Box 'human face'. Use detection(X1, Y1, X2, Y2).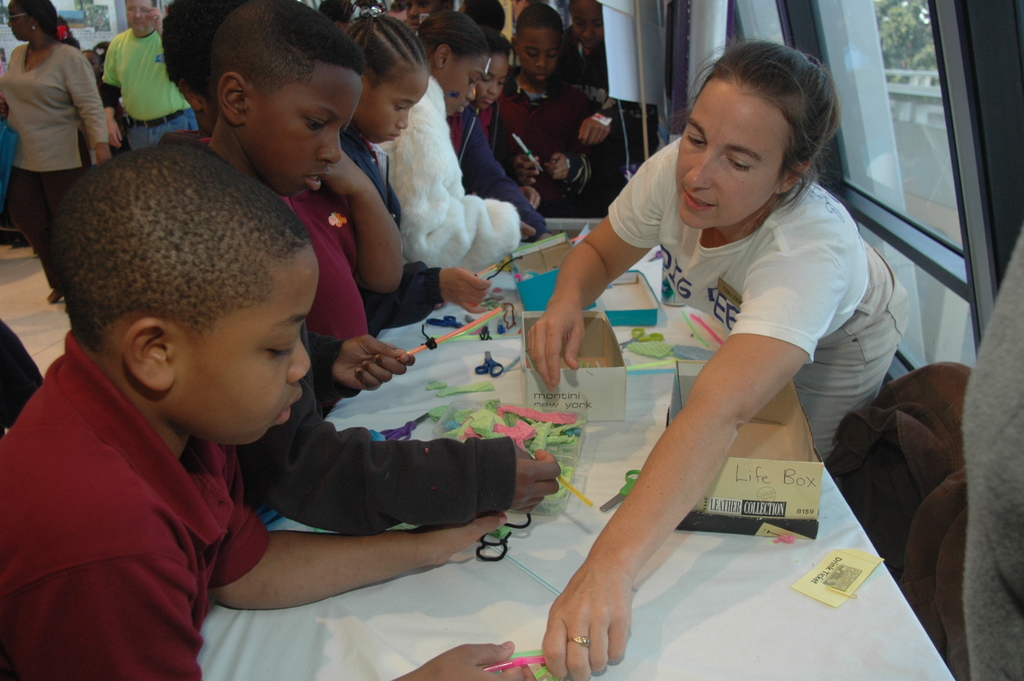
detection(124, 0, 153, 33).
